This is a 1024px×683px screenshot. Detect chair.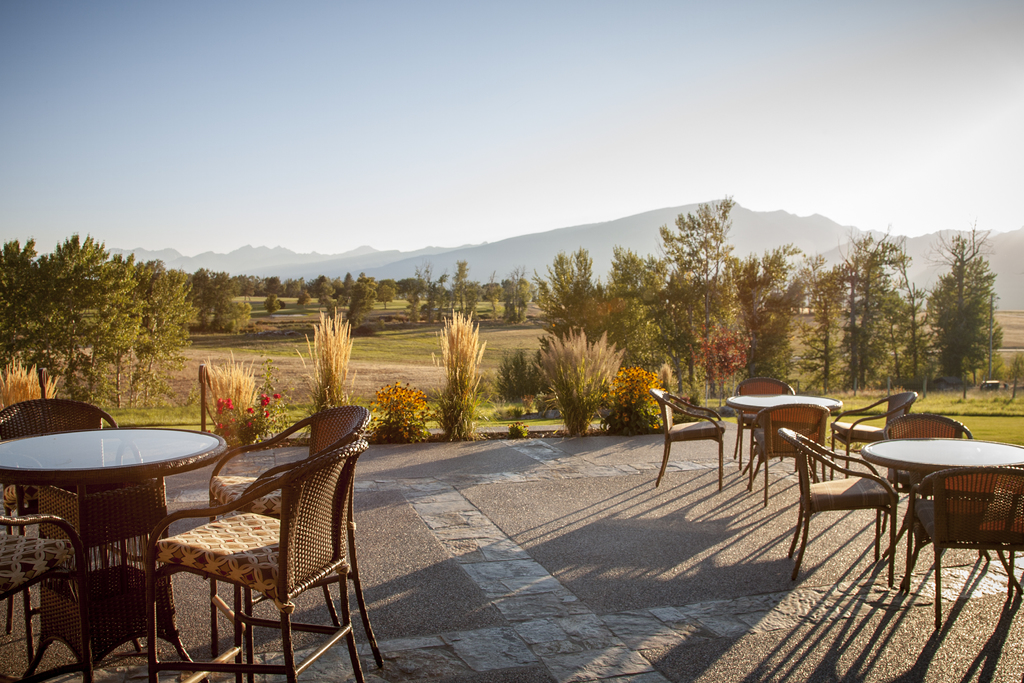
Rect(731, 379, 797, 472).
